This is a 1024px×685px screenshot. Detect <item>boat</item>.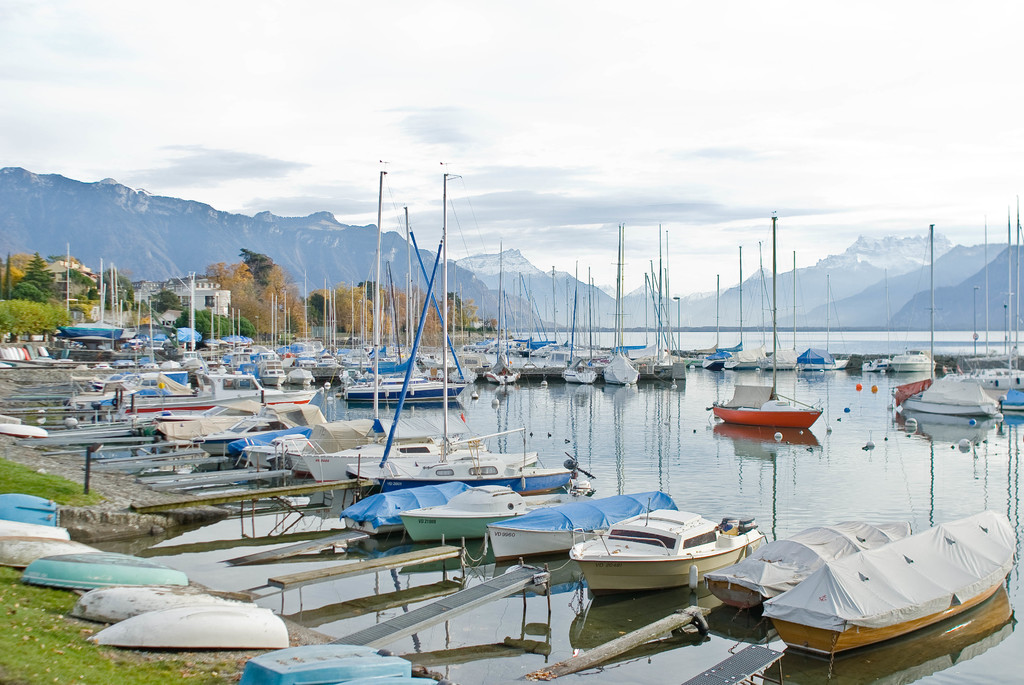
{"x1": 564, "y1": 498, "x2": 769, "y2": 597}.
